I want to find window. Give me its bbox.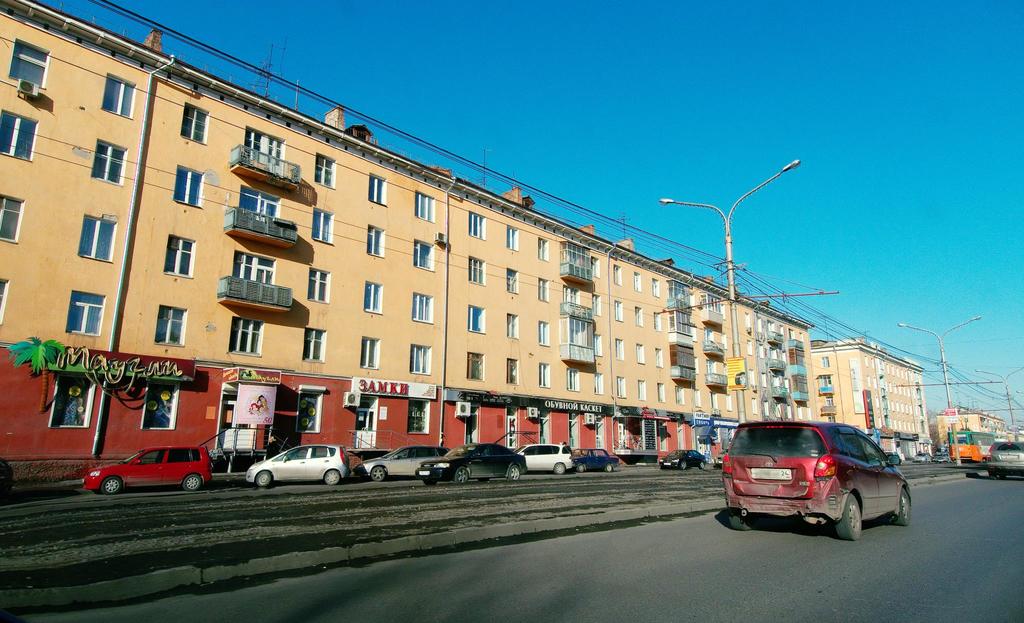
bbox=[239, 186, 280, 230].
